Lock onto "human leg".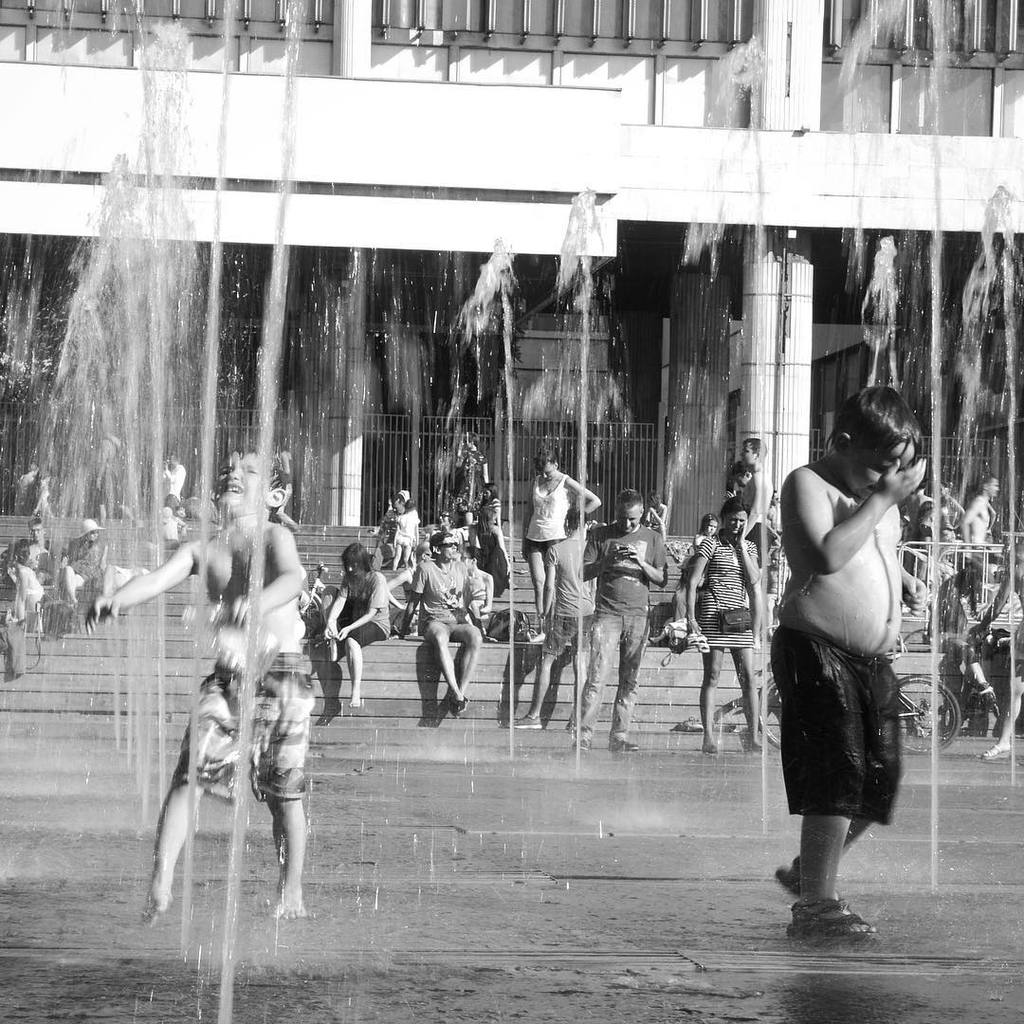
Locked: BBox(783, 808, 875, 939).
